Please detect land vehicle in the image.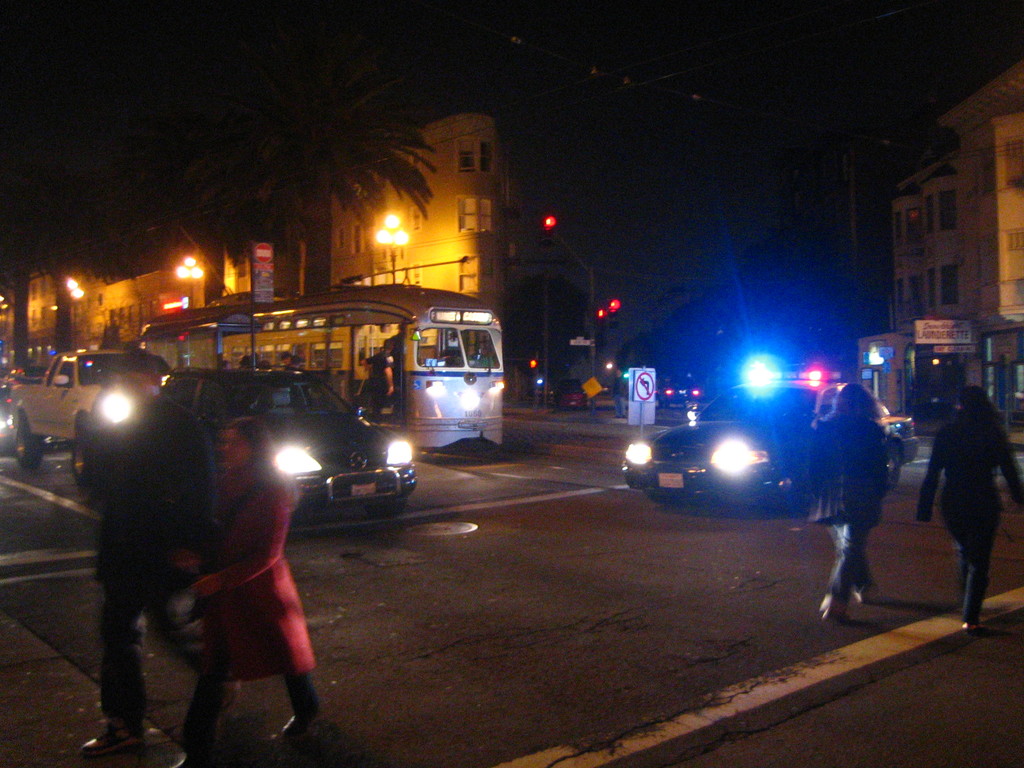
[left=0, top=399, right=14, bottom=454].
